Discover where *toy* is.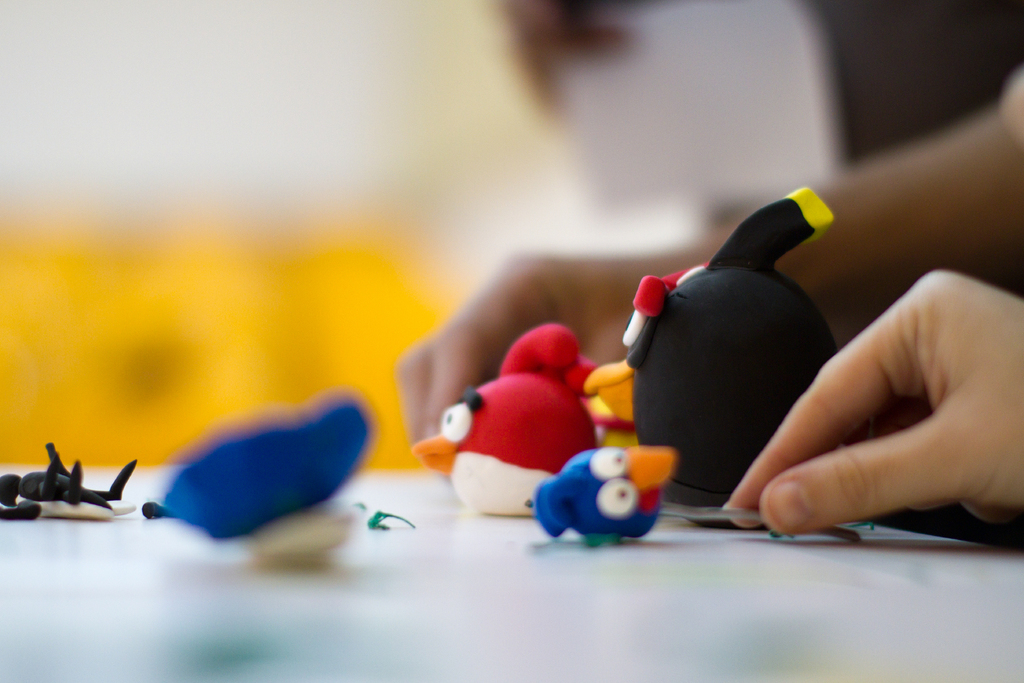
Discovered at BBox(152, 389, 367, 538).
